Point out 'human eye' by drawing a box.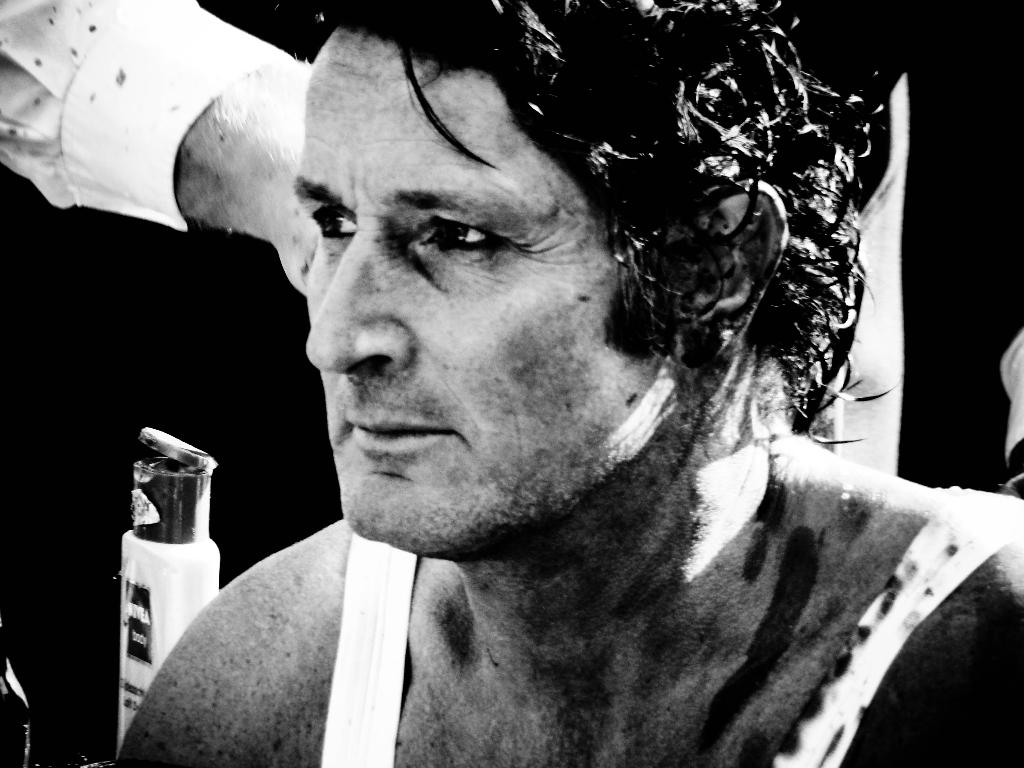
pyautogui.locateOnScreen(303, 196, 364, 239).
